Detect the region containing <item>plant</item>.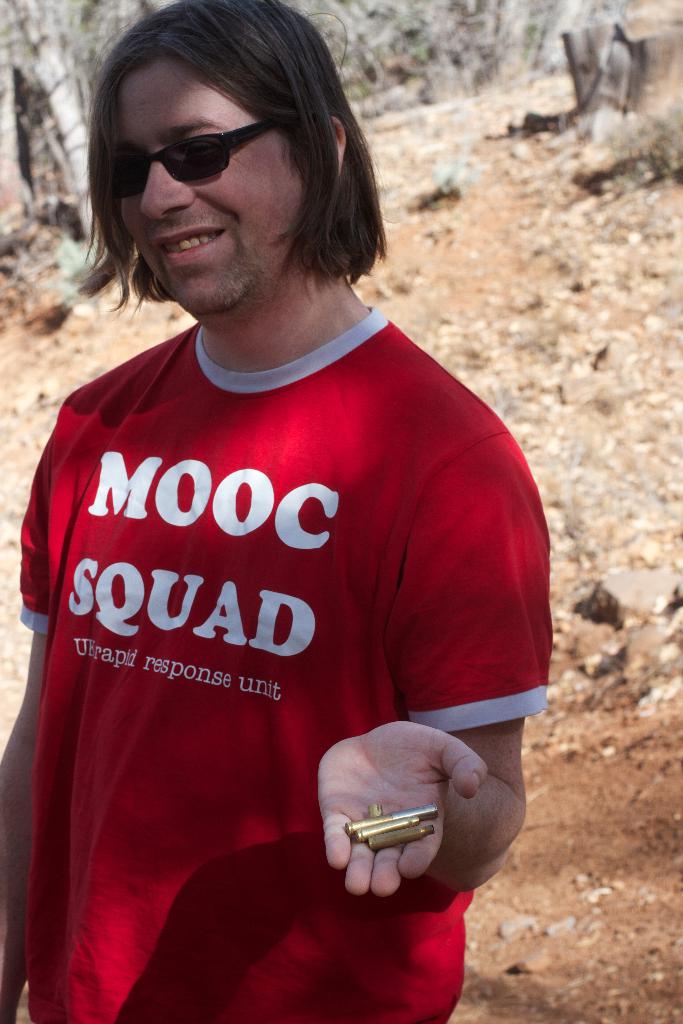
[left=584, top=108, right=682, bottom=179].
